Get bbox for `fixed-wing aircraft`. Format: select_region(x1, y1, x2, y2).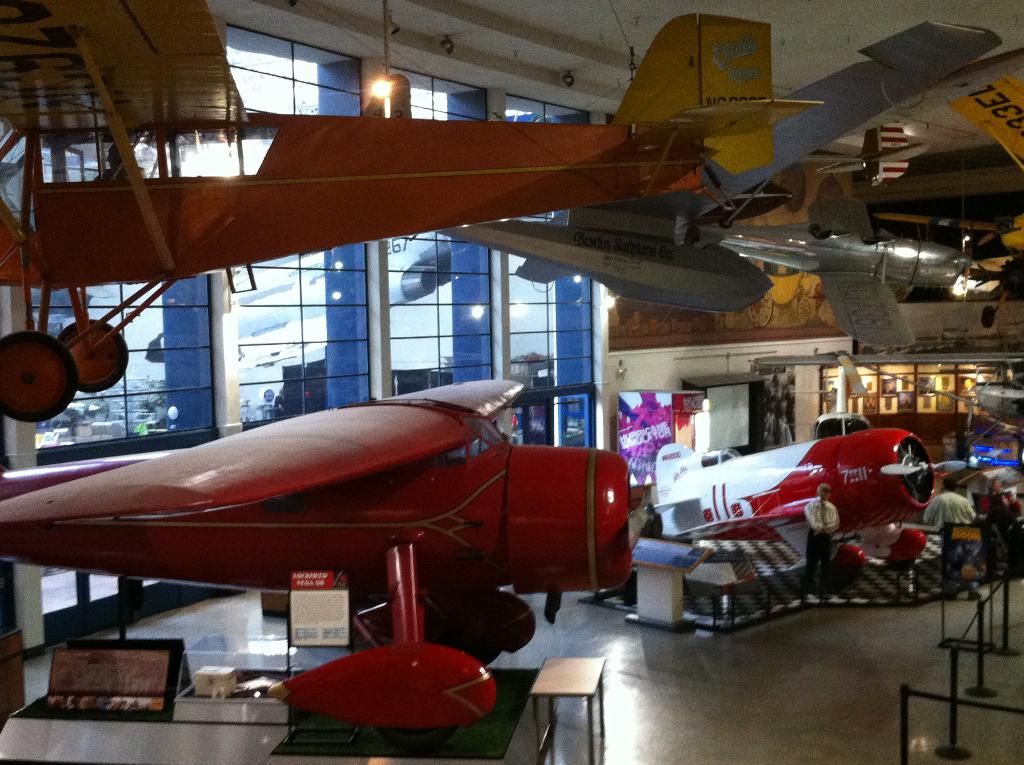
select_region(0, 374, 627, 730).
